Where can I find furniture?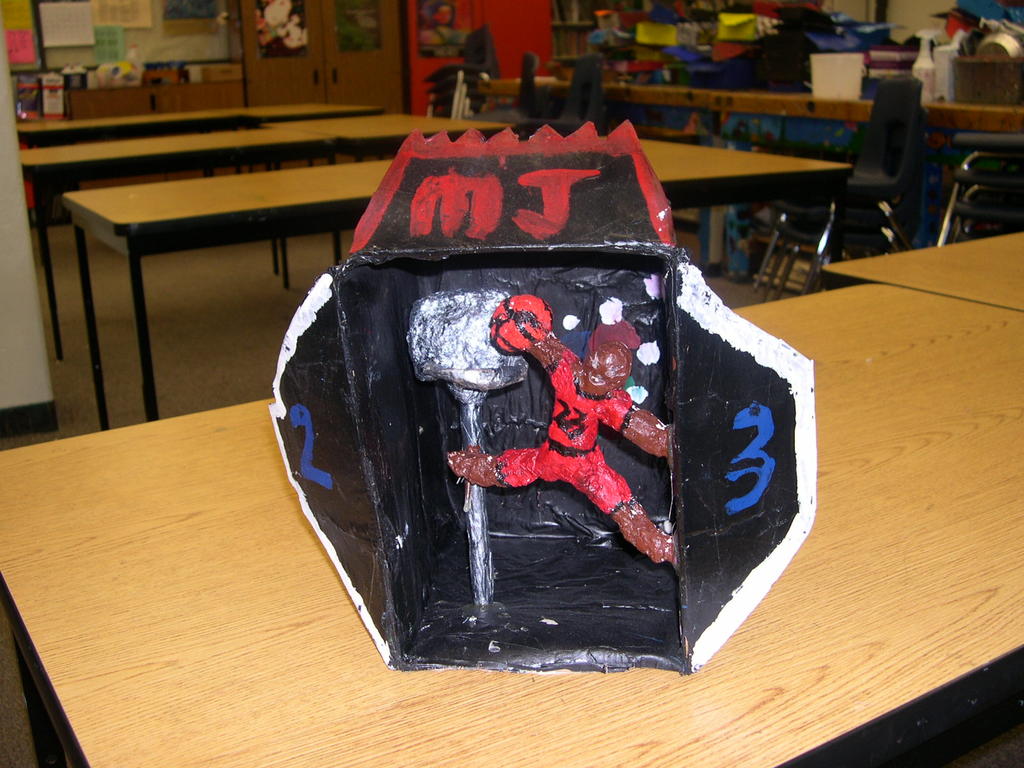
You can find it at (820,228,1023,310).
